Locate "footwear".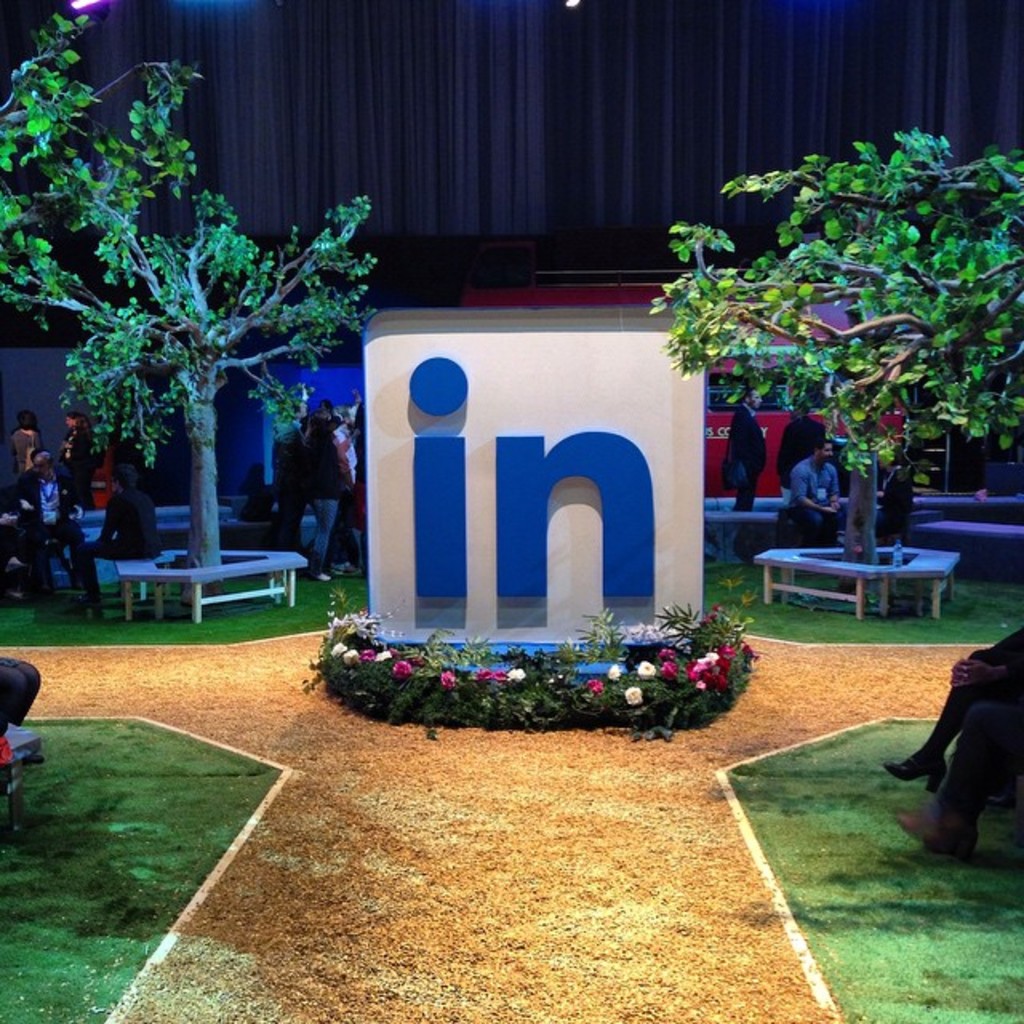
Bounding box: 896 784 974 861.
